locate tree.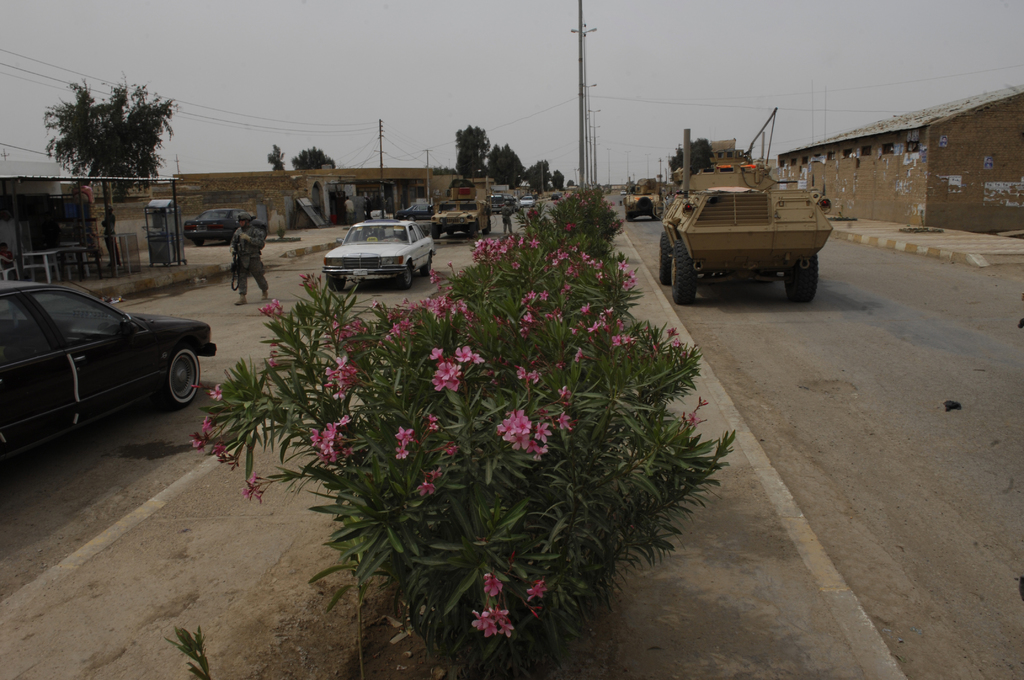
Bounding box: select_region(268, 144, 287, 170).
